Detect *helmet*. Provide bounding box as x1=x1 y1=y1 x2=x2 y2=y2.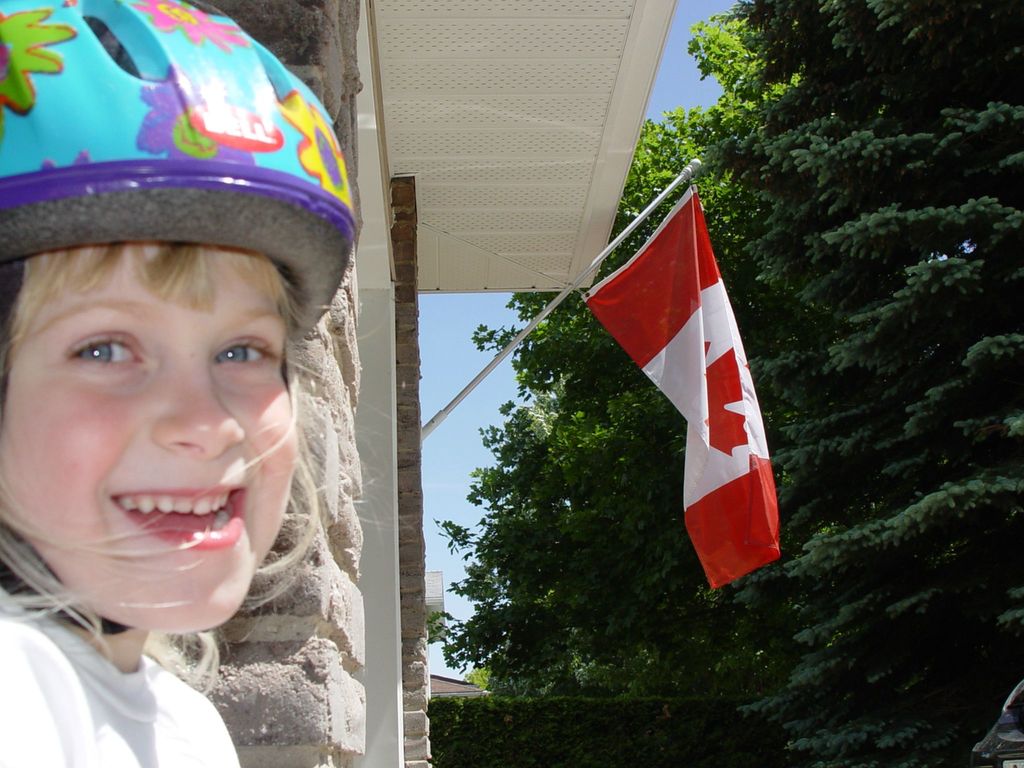
x1=3 y1=0 x2=355 y2=564.
